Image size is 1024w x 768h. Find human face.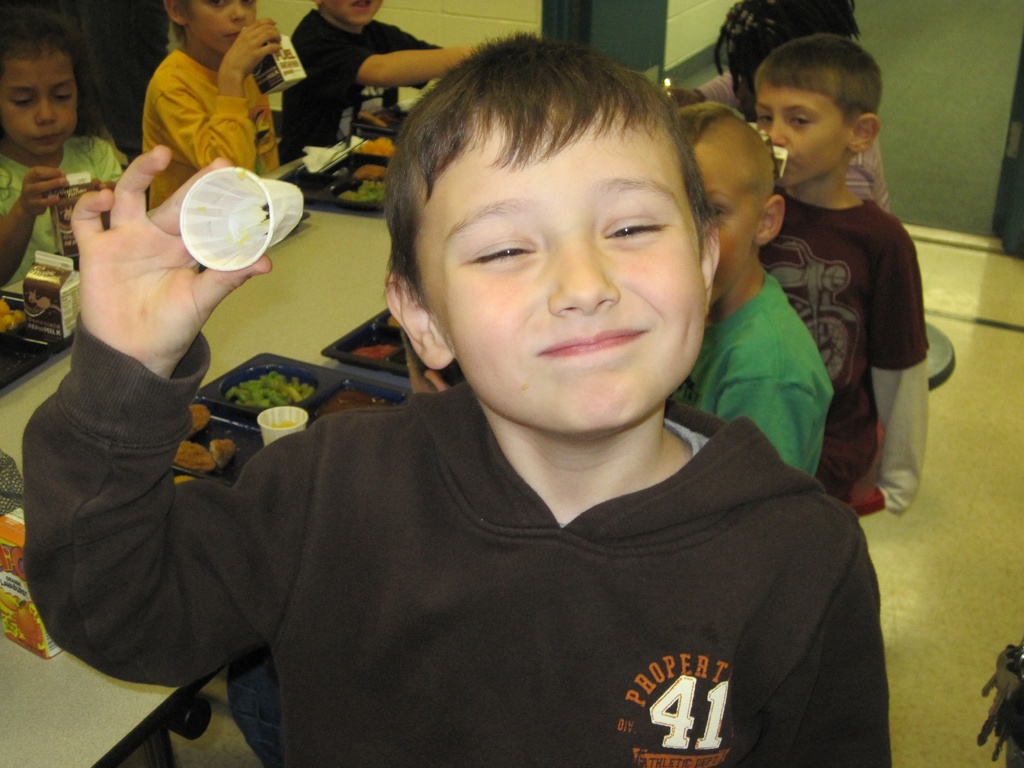
<box>403,100,710,431</box>.
